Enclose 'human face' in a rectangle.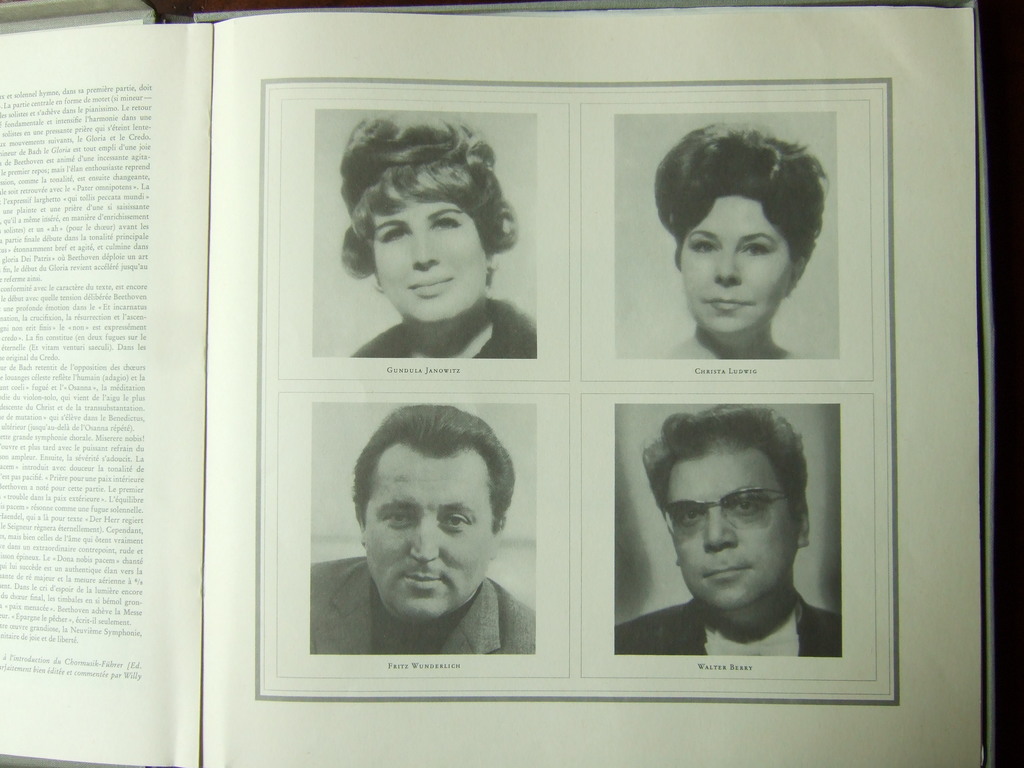
select_region(372, 190, 486, 323).
